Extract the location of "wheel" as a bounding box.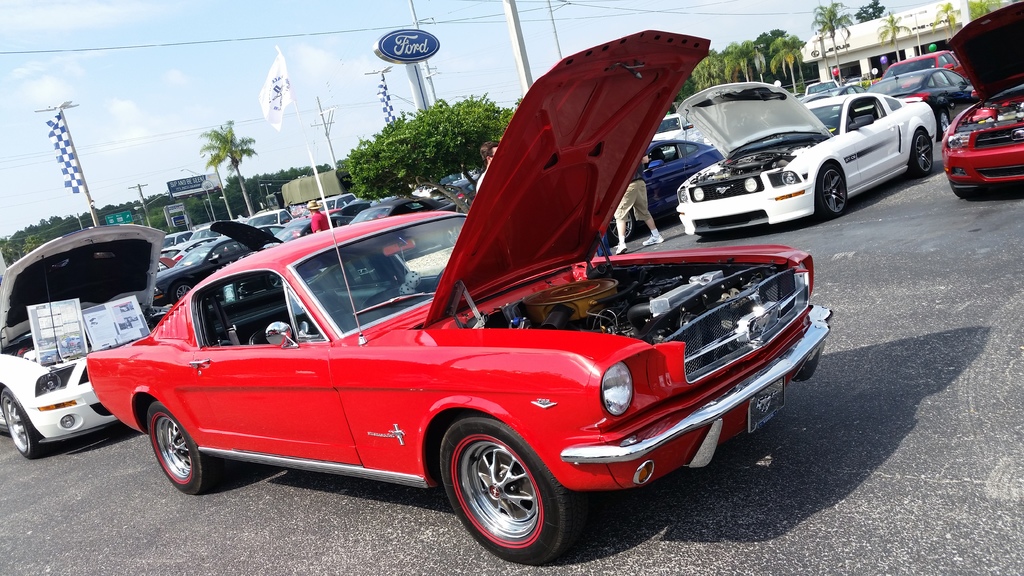
box(939, 109, 951, 138).
